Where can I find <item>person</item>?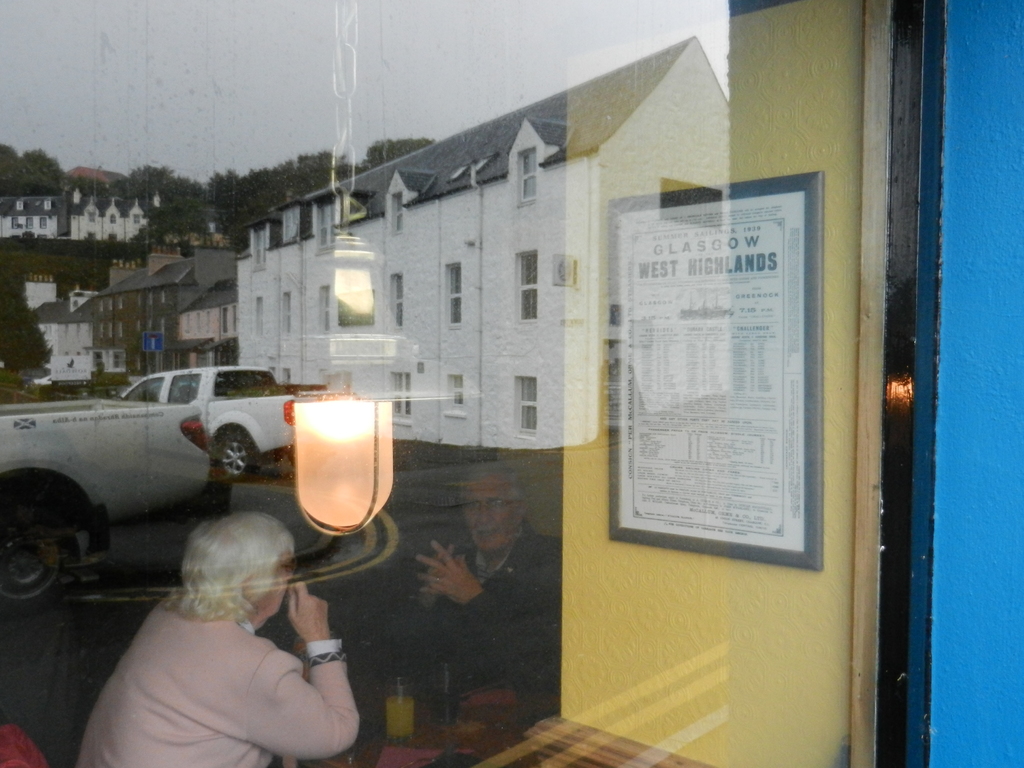
You can find it at 418, 465, 563, 703.
